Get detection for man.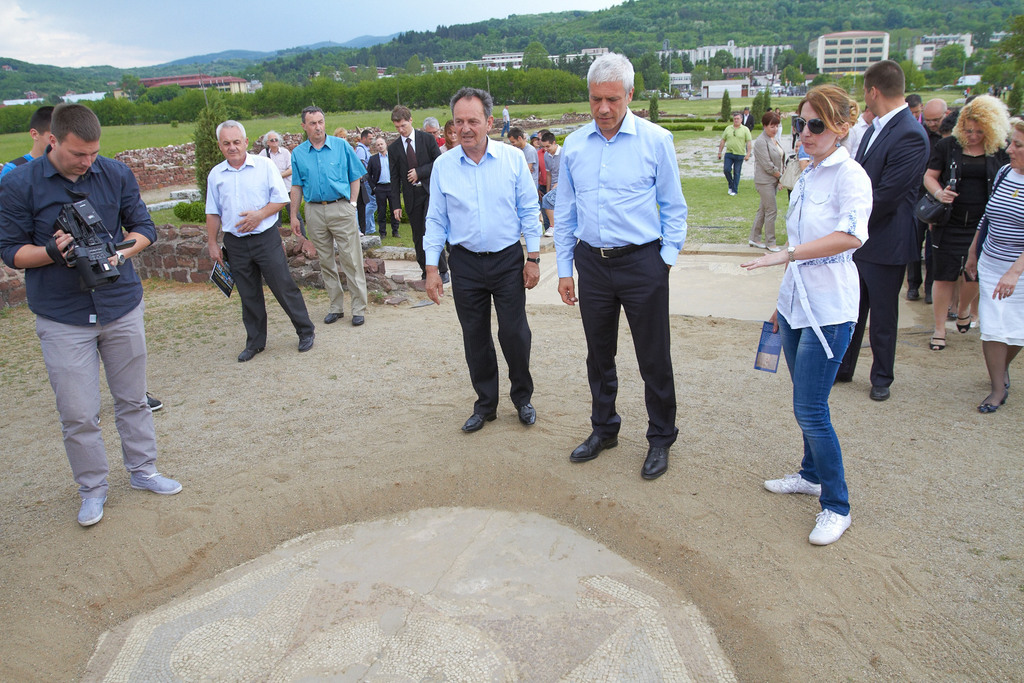
Detection: (left=840, top=106, right=886, bottom=155).
